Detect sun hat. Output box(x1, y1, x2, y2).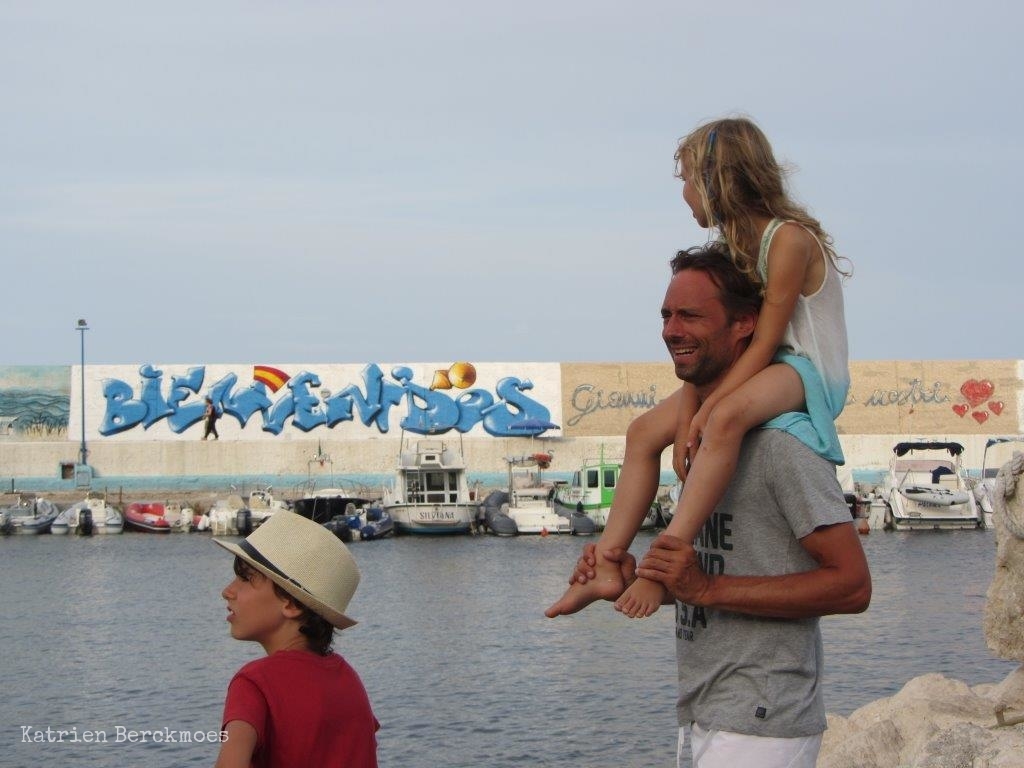
box(213, 490, 368, 634).
